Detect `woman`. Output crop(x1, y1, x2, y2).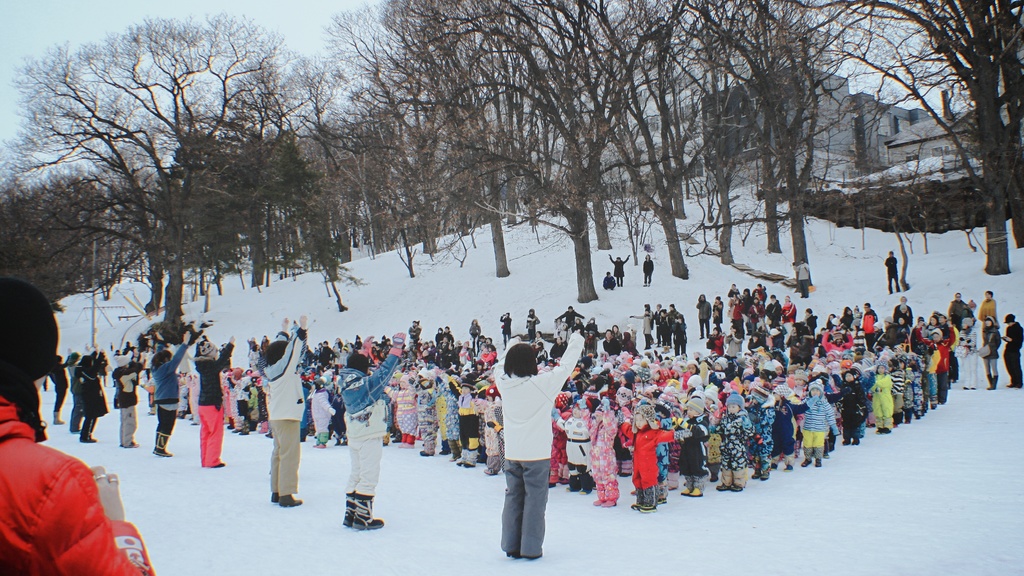
crop(977, 290, 1001, 342).
